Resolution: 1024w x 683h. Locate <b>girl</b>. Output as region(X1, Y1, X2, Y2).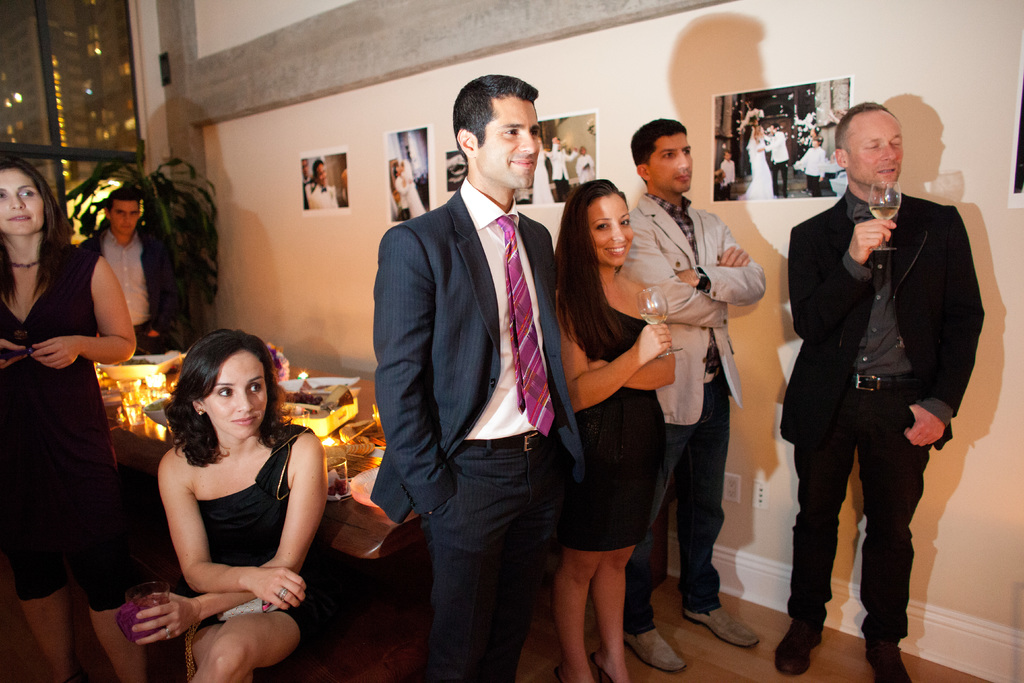
region(556, 177, 676, 682).
